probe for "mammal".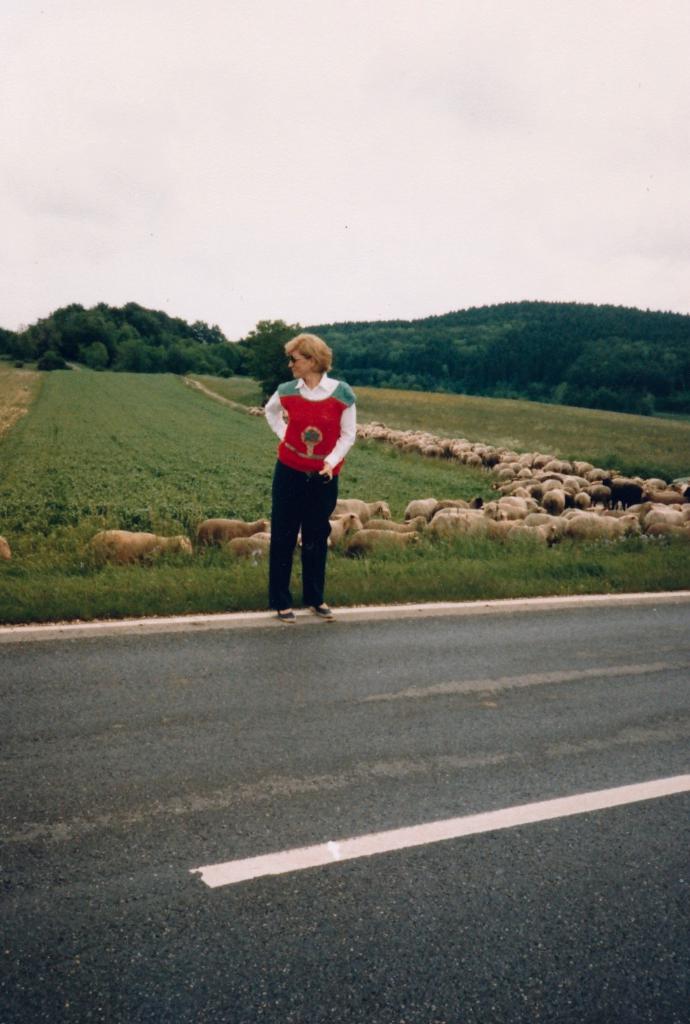
Probe result: 257 340 352 608.
